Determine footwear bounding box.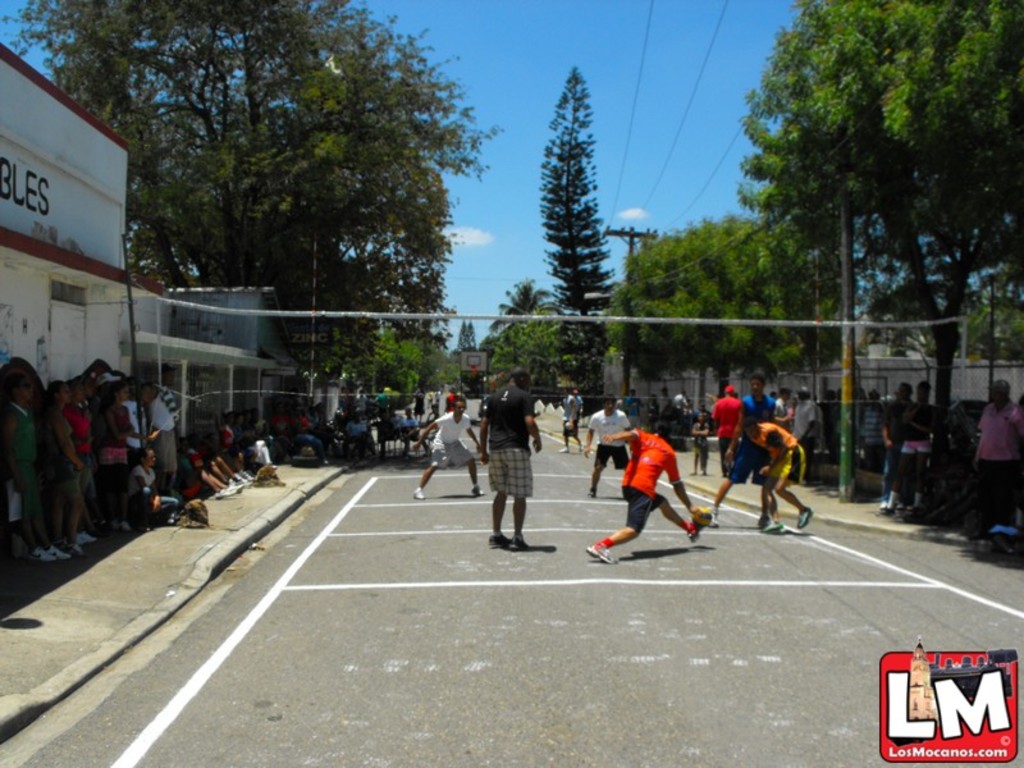
Determined: detection(47, 545, 65, 559).
